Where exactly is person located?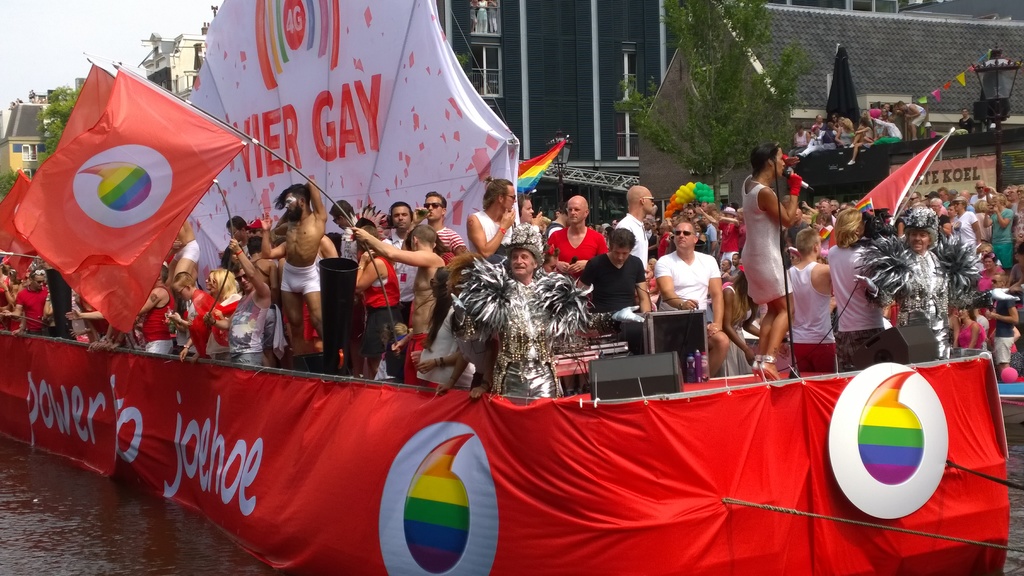
Its bounding box is 781, 227, 833, 374.
